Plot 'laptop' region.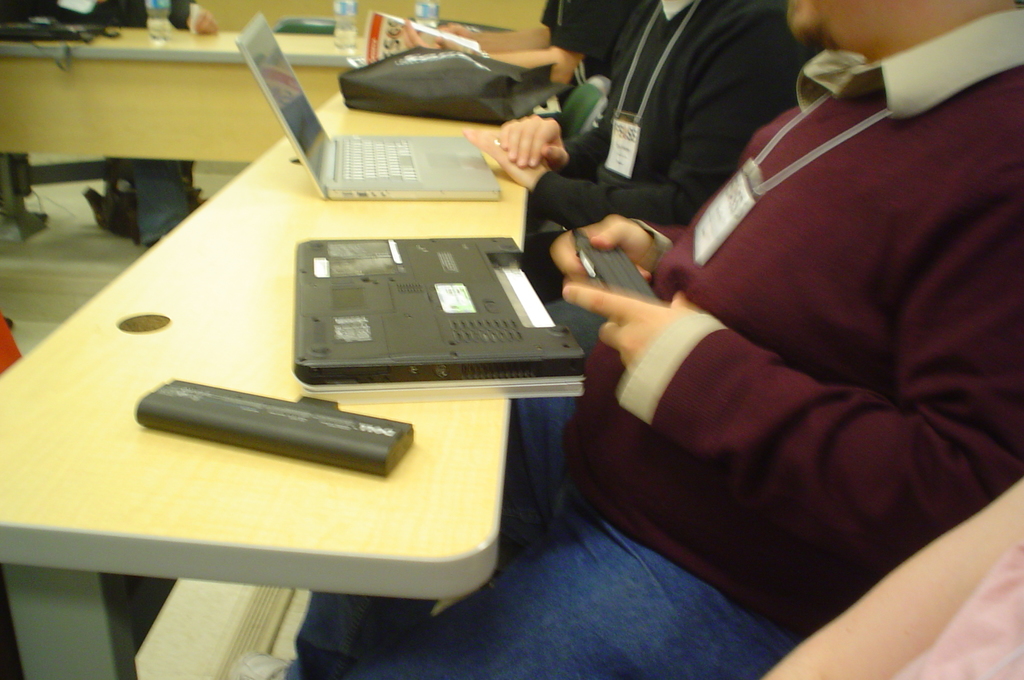
Plotted at x1=237 y1=51 x2=525 y2=206.
